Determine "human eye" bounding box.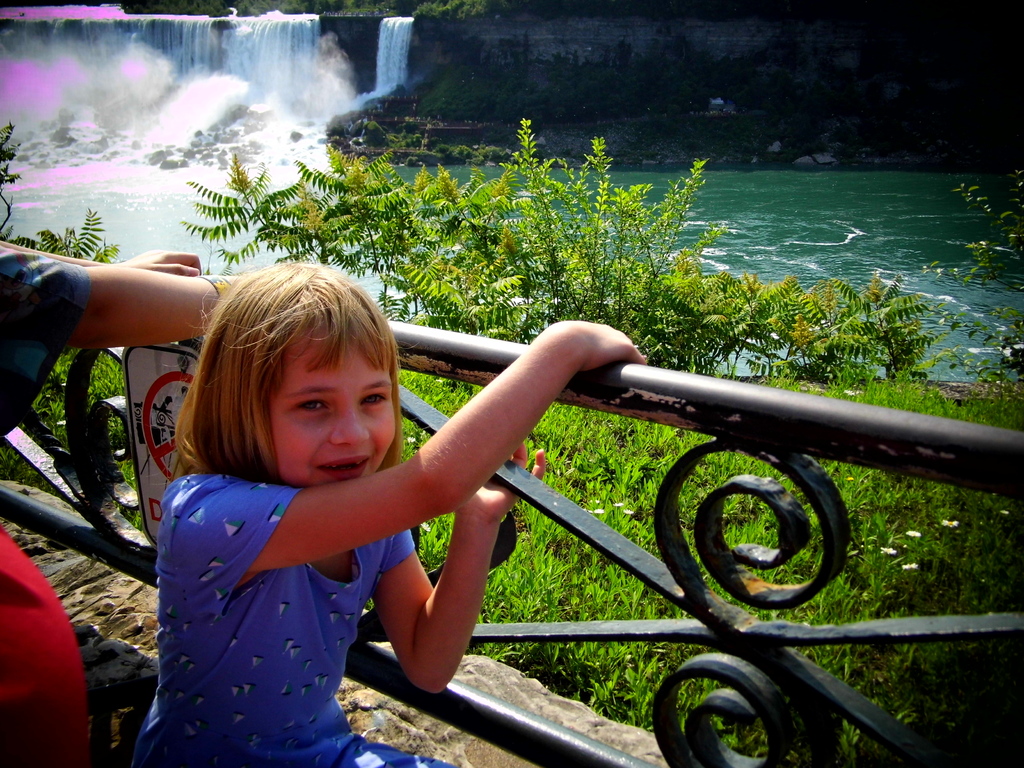
Determined: x1=292, y1=391, x2=332, y2=418.
